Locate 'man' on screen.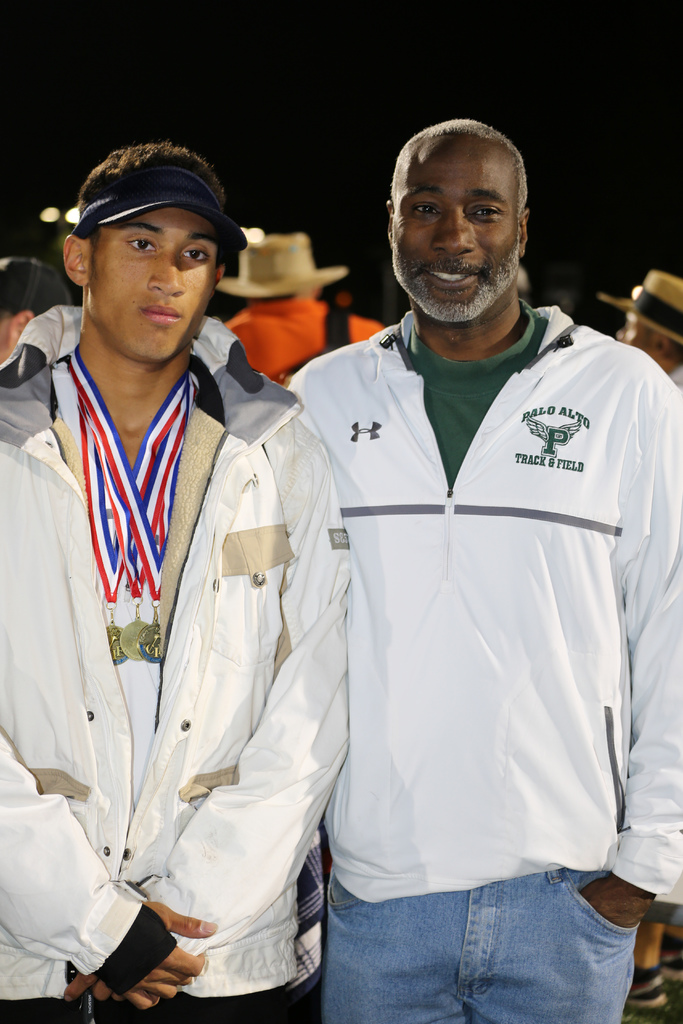
On screen at bbox=[592, 271, 682, 383].
